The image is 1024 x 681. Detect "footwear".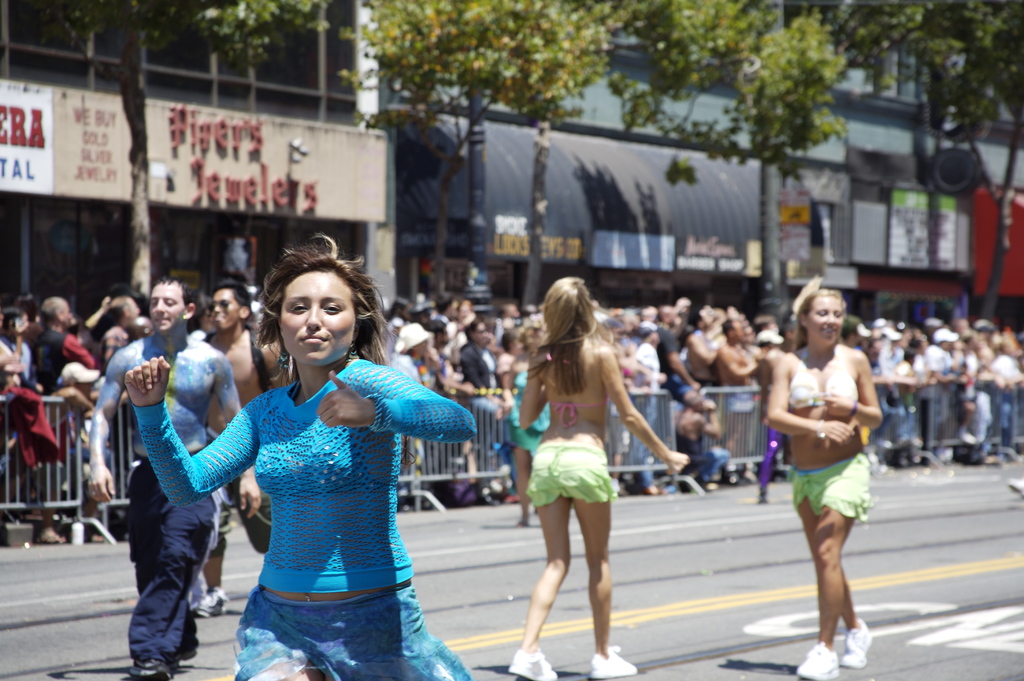
Detection: 189, 597, 207, 617.
